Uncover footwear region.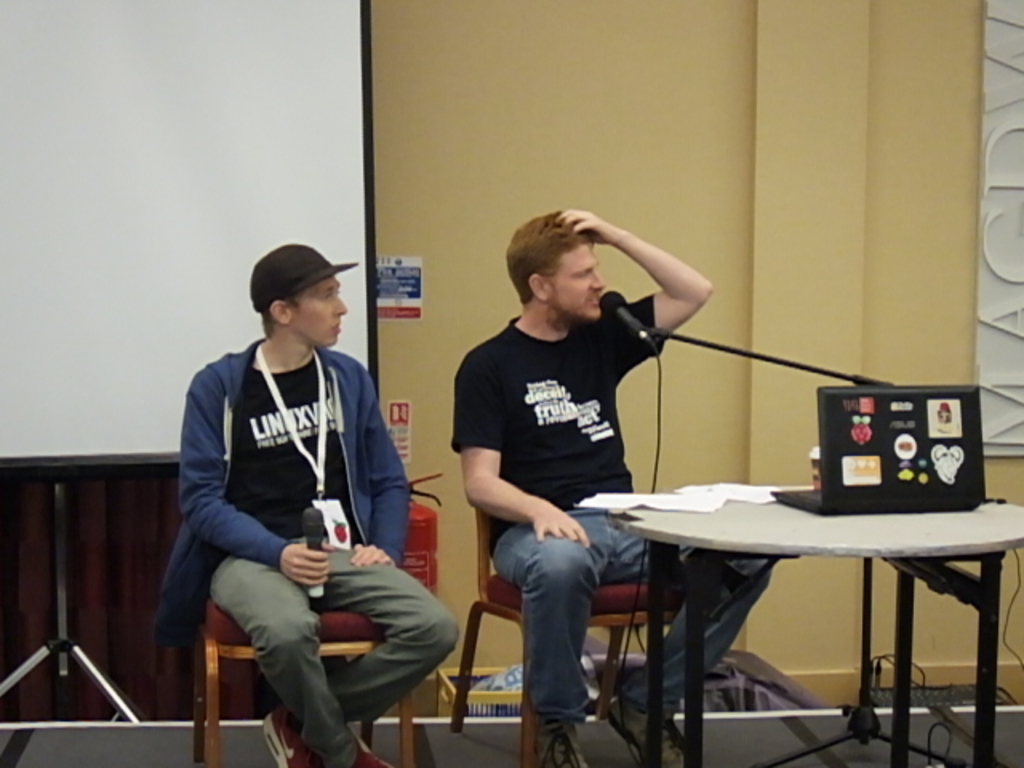
Uncovered: [left=534, top=722, right=587, bottom=766].
